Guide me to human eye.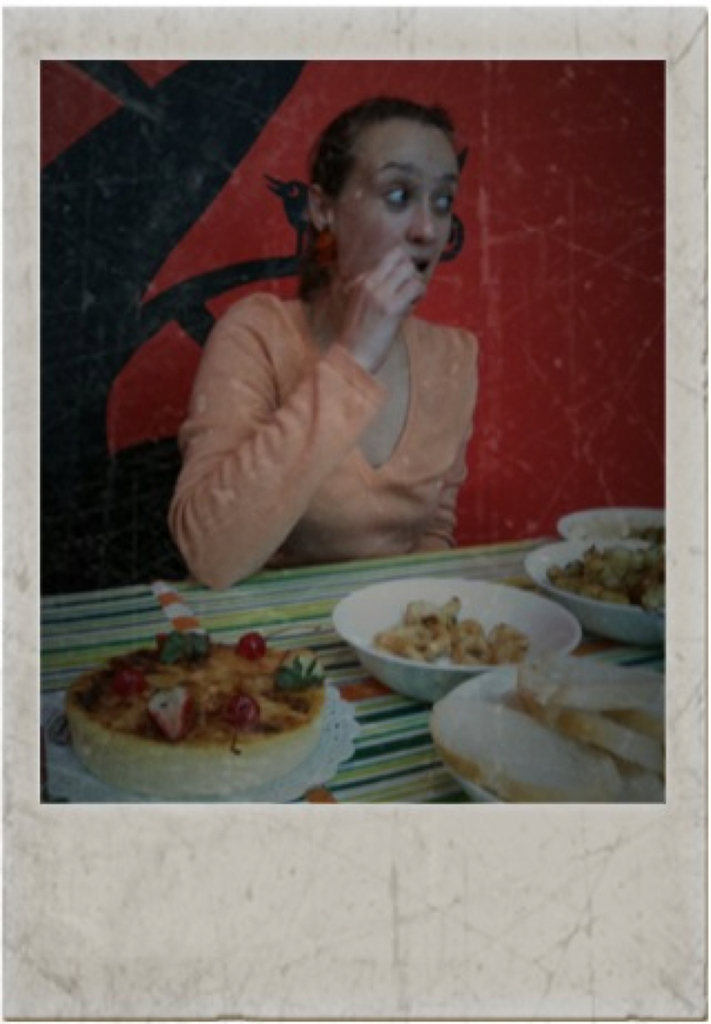
Guidance: (left=379, top=181, right=410, bottom=207).
